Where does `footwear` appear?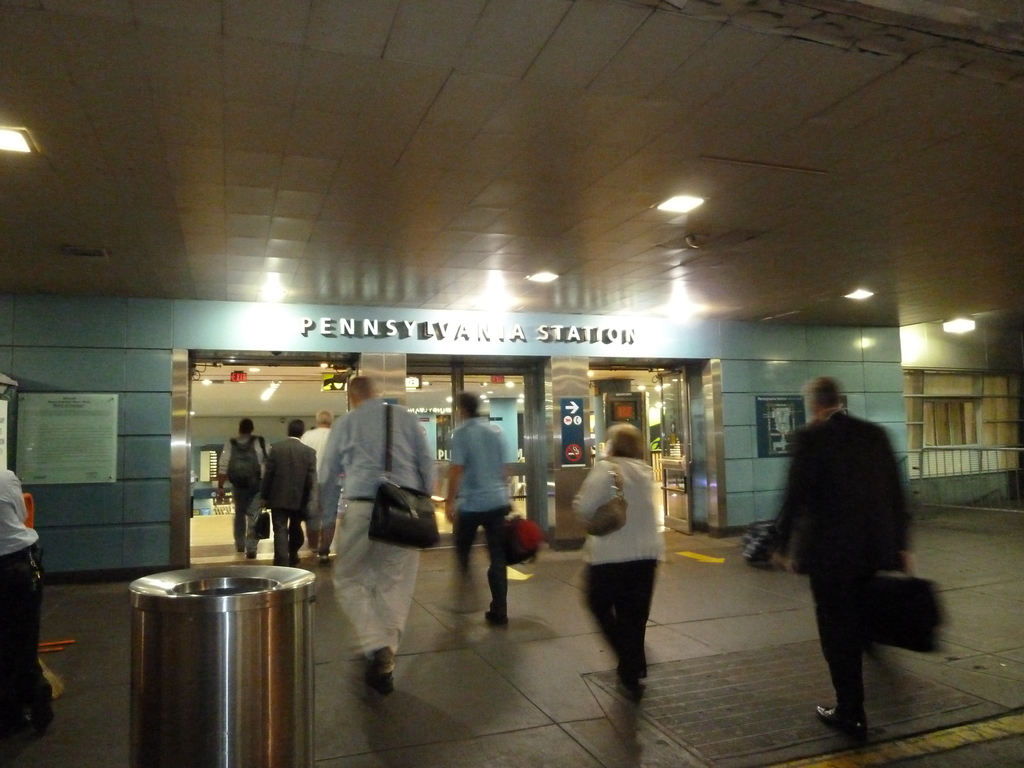
Appears at locate(362, 671, 390, 698).
